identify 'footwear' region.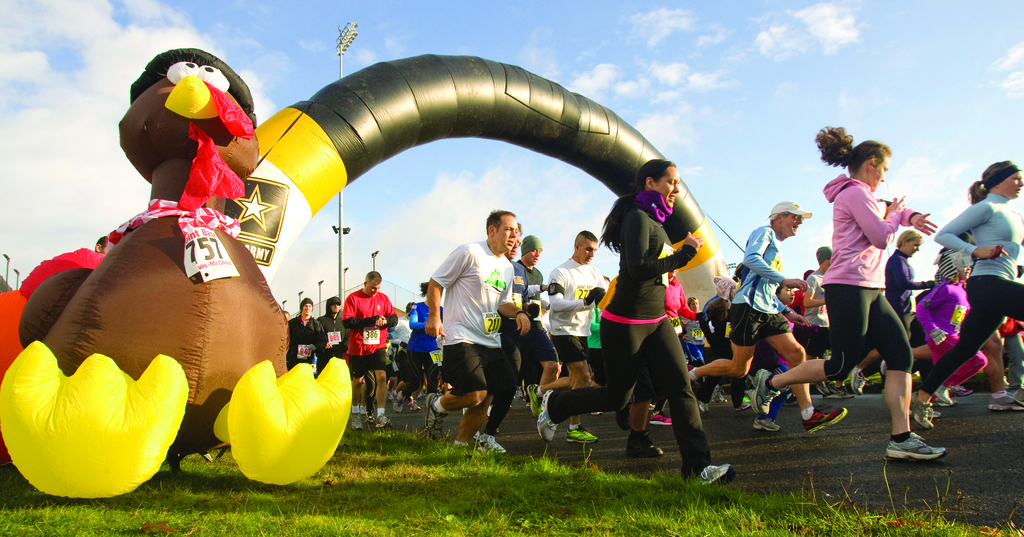
Region: [left=689, top=368, right=703, bottom=388].
